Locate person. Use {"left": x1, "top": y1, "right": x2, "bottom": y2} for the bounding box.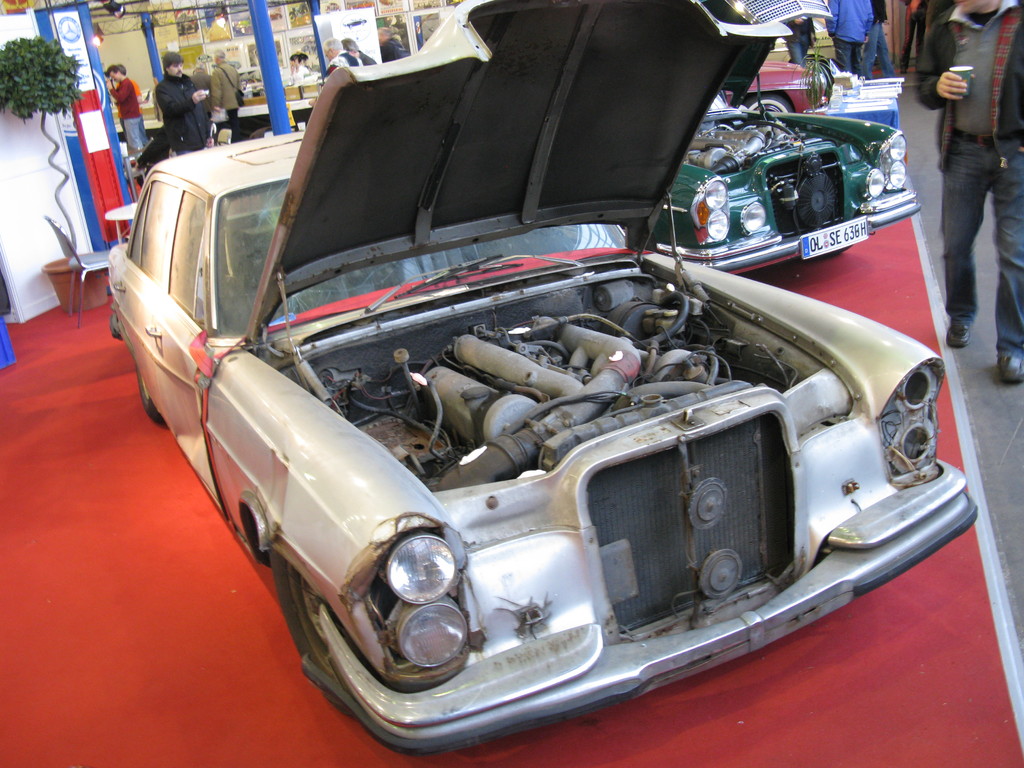
{"left": 858, "top": 0, "right": 900, "bottom": 79}.
